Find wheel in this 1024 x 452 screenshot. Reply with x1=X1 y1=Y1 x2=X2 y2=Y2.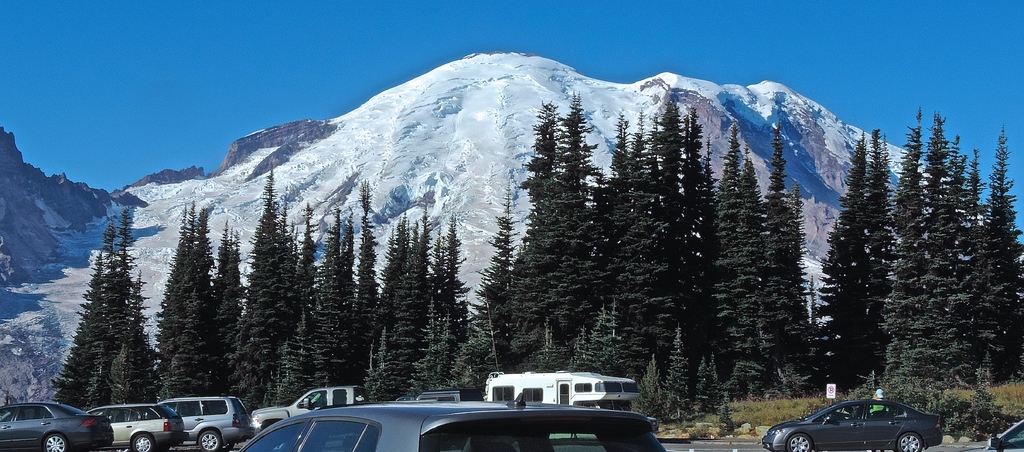
x1=198 y1=432 x2=221 y2=451.
